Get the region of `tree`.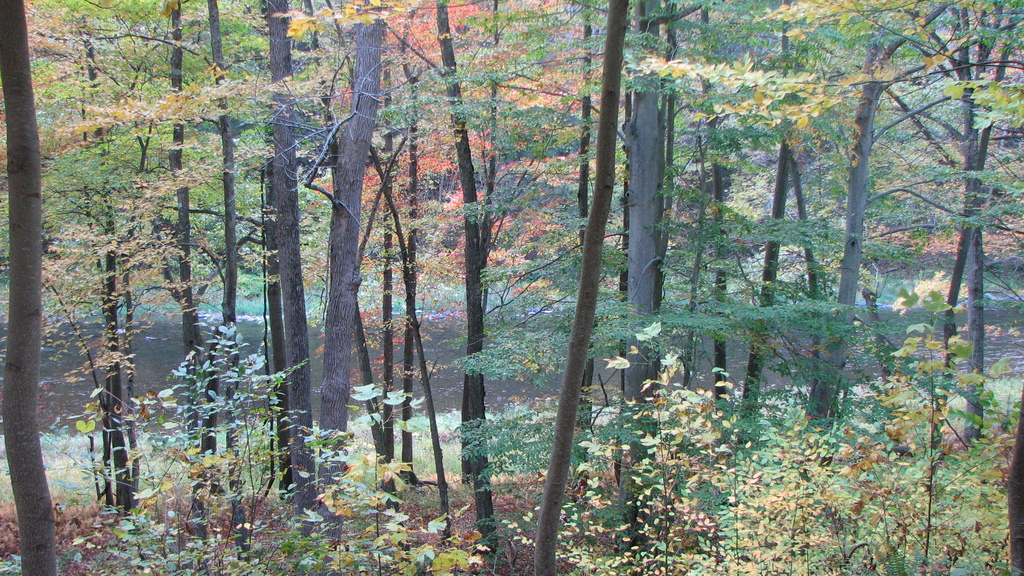
532, 0, 628, 575.
